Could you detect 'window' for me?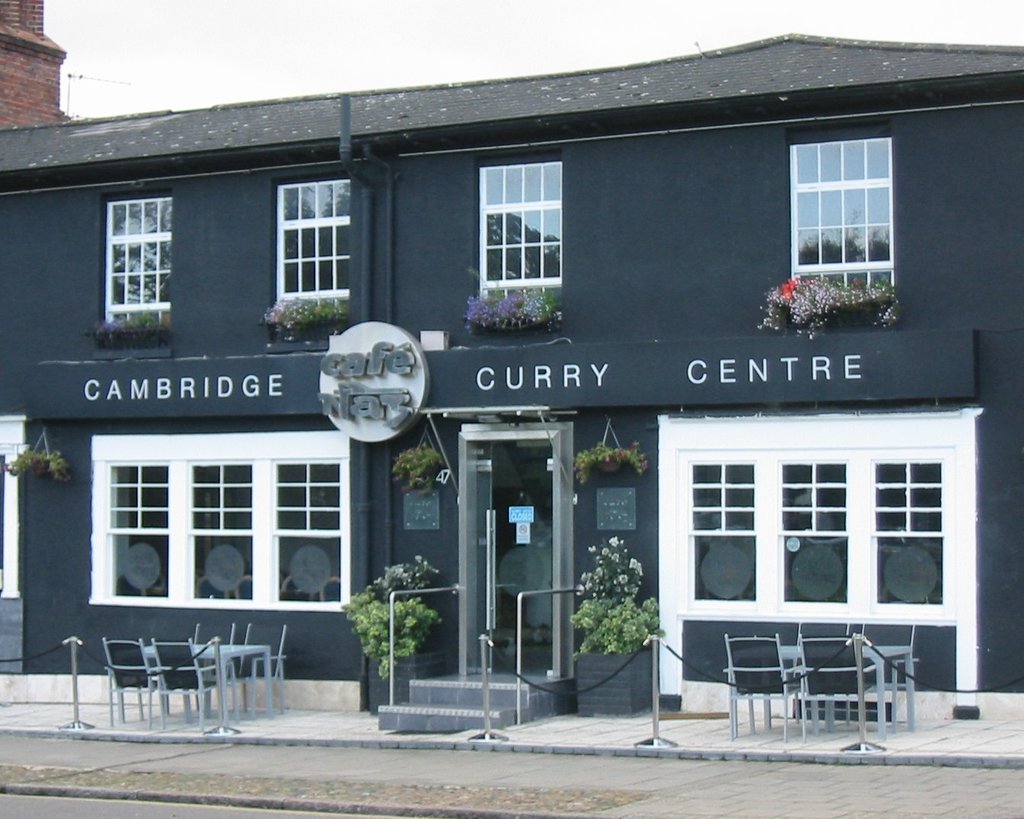
Detection result: BBox(102, 199, 176, 333).
